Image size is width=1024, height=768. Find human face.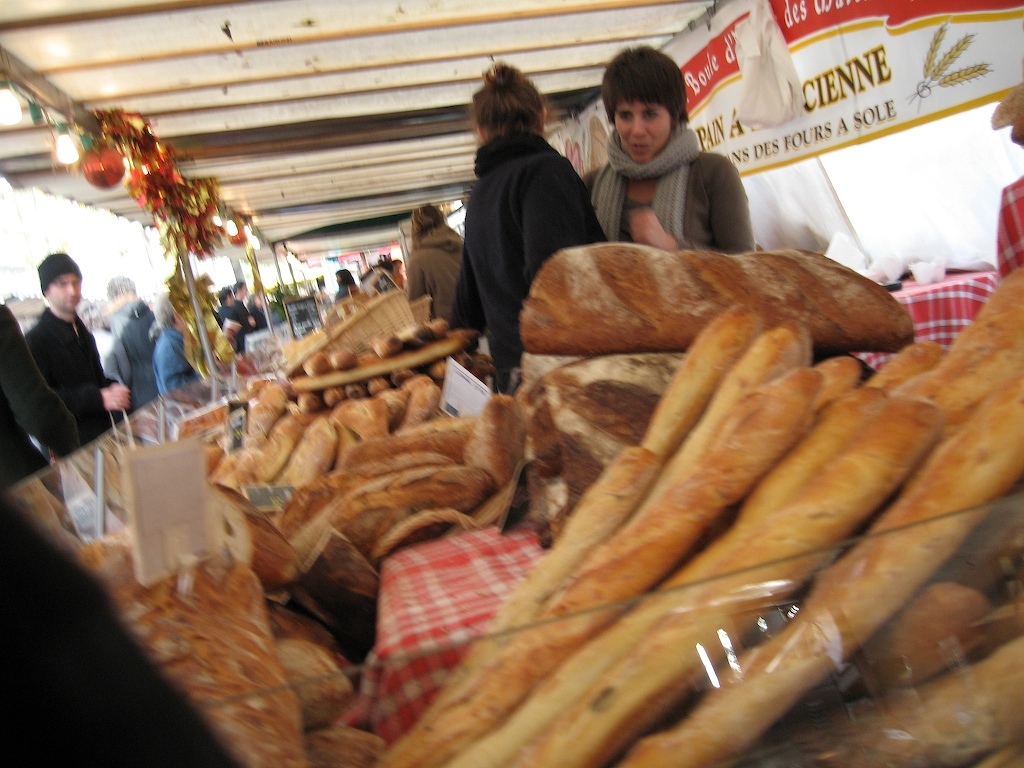
Rect(614, 98, 670, 160).
